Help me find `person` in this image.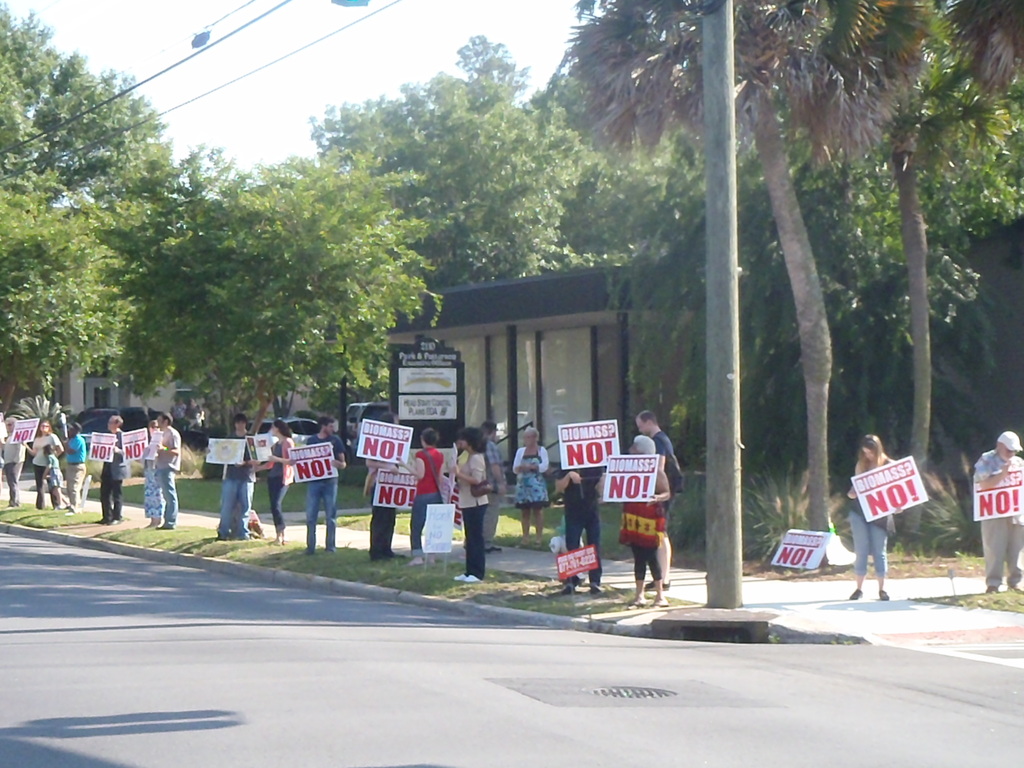
Found it: [x1=479, y1=420, x2=507, y2=550].
